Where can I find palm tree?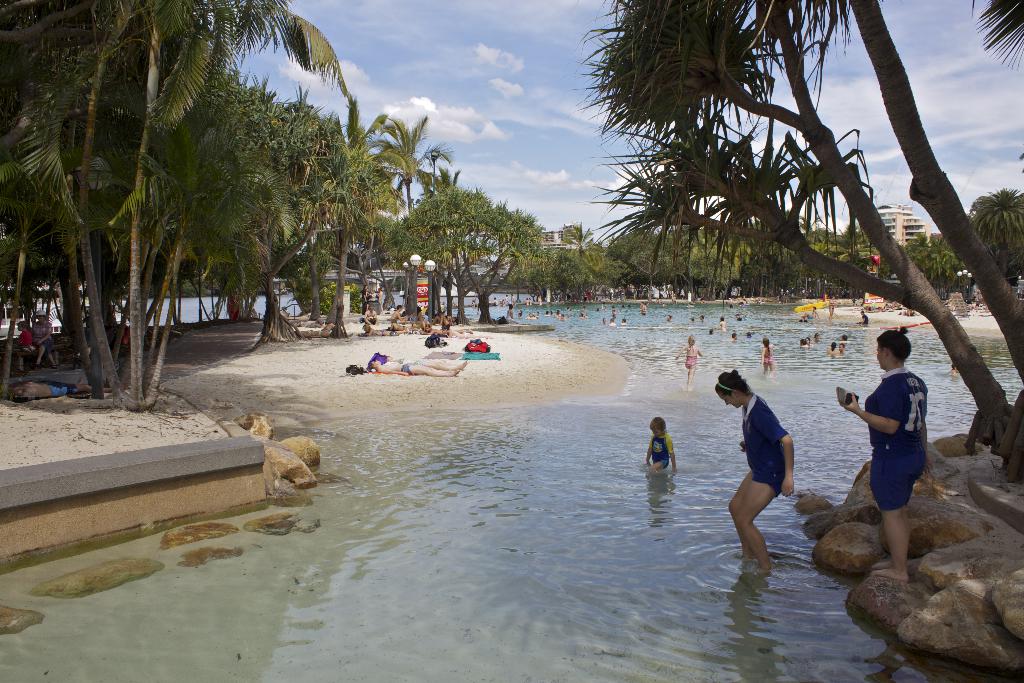
You can find it at (left=908, top=231, right=963, bottom=299).
